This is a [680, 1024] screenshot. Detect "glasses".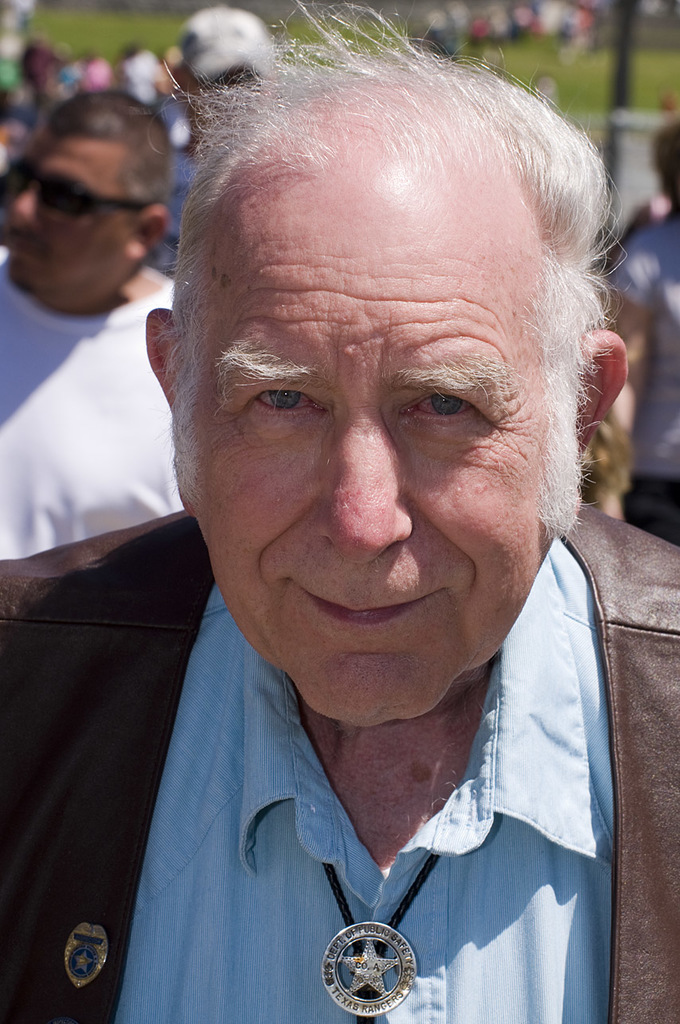
bbox=(0, 172, 169, 224).
